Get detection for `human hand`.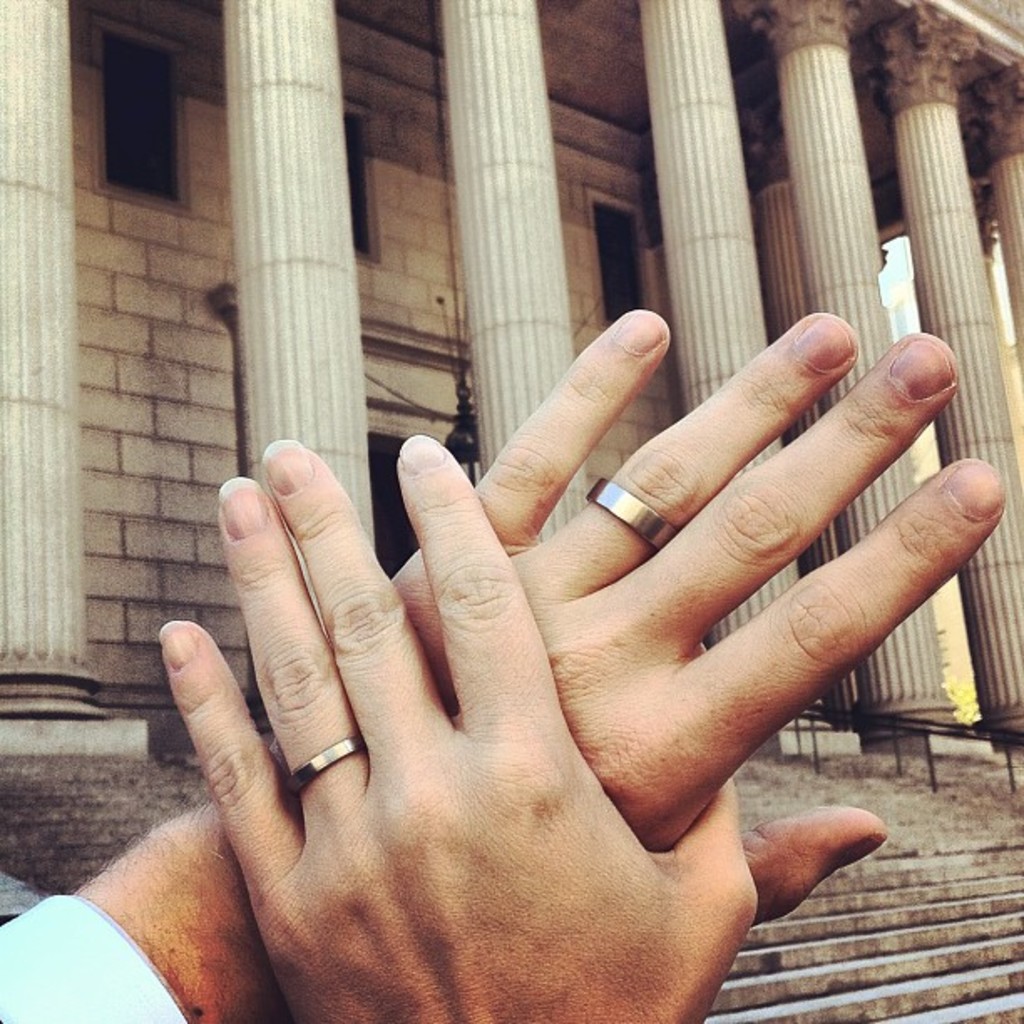
Detection: bbox(152, 433, 765, 1022).
